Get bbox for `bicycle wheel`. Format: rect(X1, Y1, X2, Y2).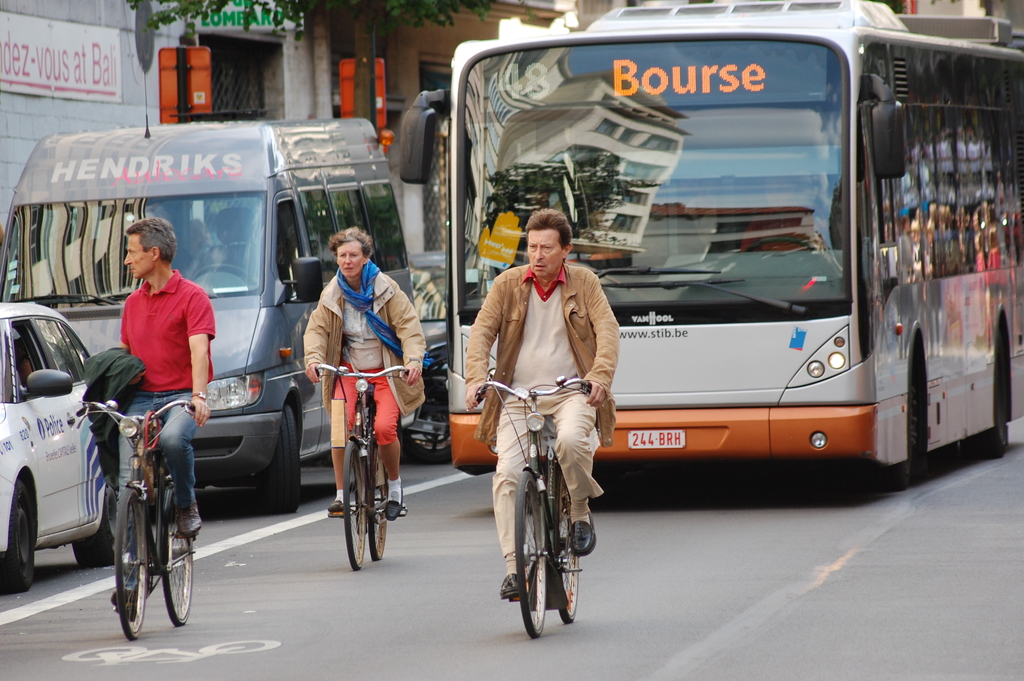
rect(115, 480, 154, 636).
